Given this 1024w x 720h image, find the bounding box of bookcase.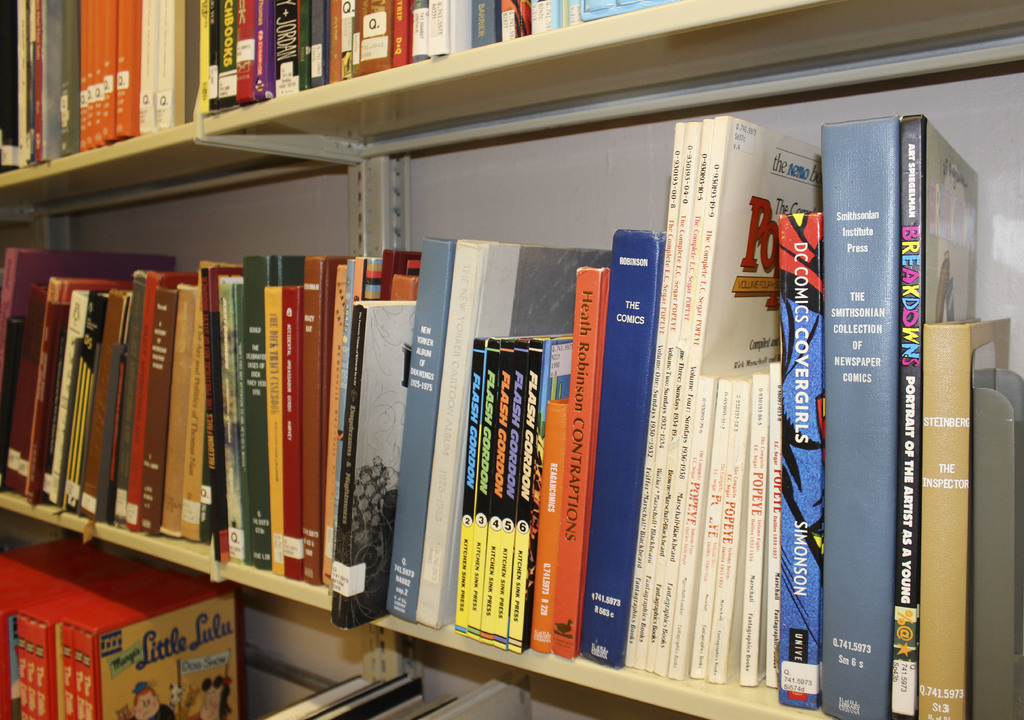
[left=0, top=0, right=1020, bottom=700].
